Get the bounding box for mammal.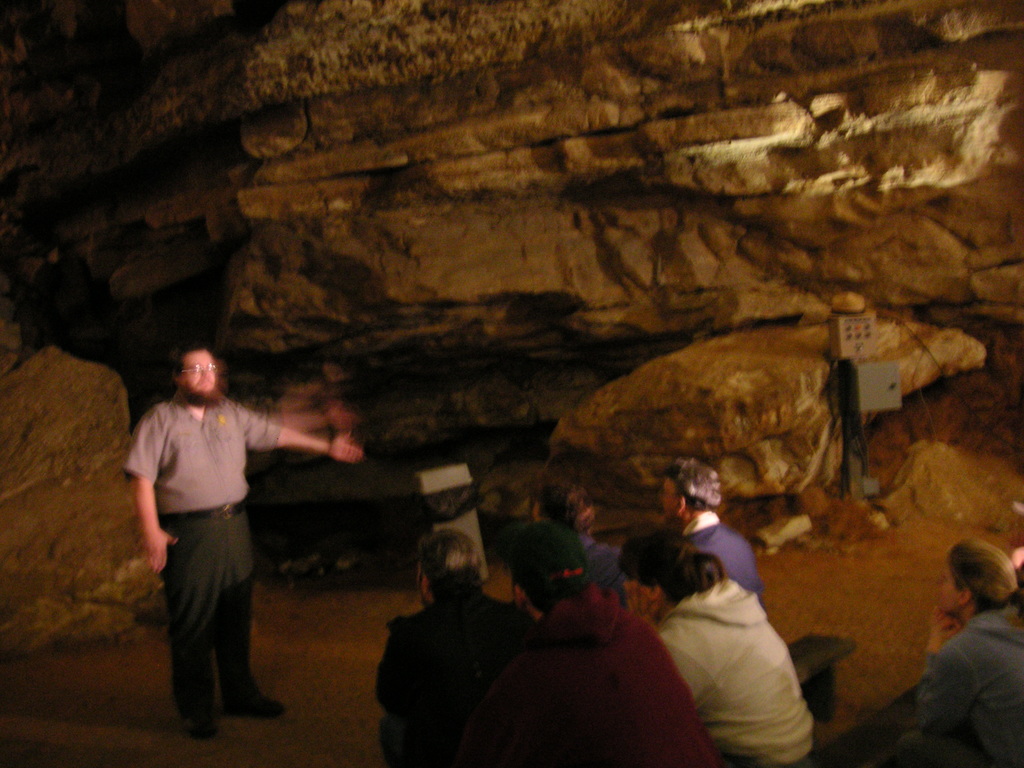
[x1=116, y1=358, x2=292, y2=713].
